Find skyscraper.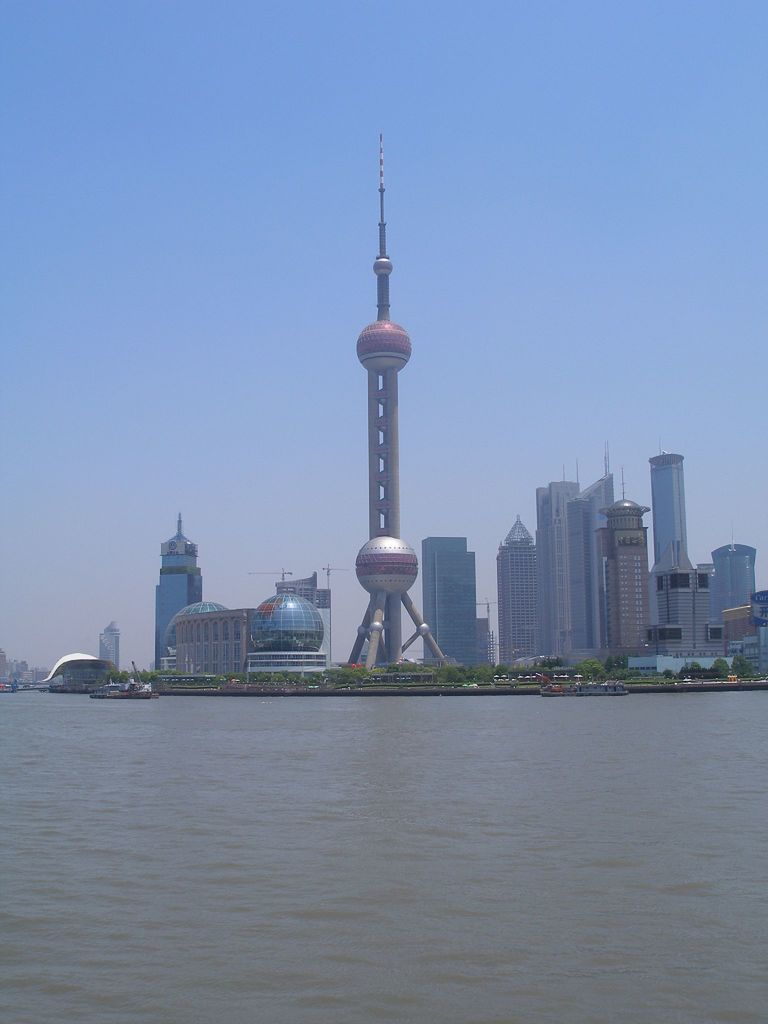
select_region(154, 511, 206, 670).
